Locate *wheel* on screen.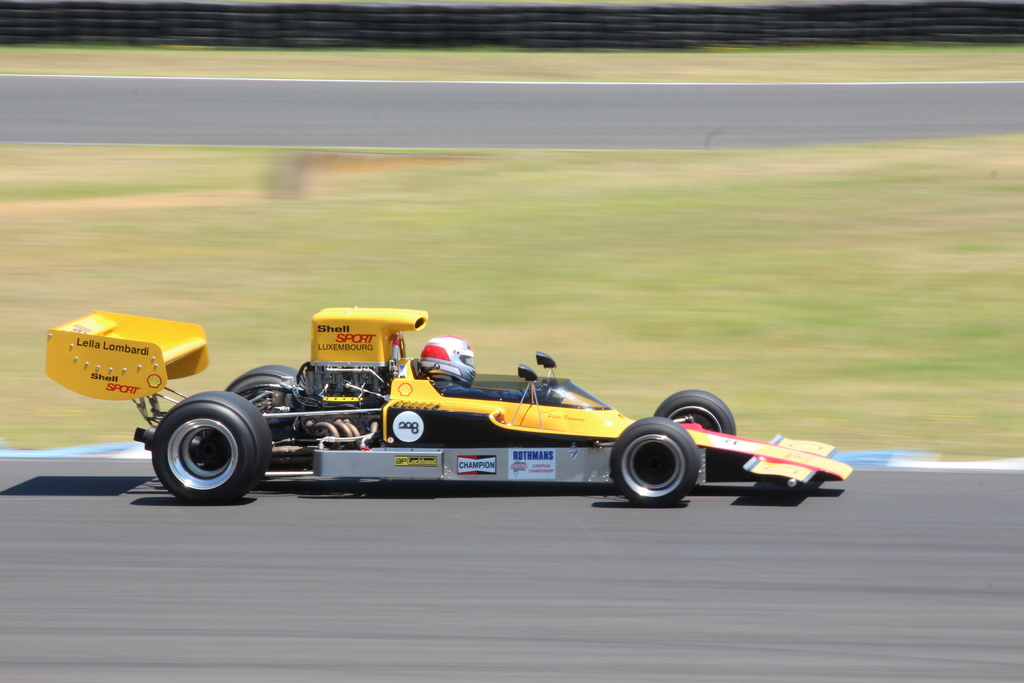
On screen at select_region(136, 390, 268, 502).
